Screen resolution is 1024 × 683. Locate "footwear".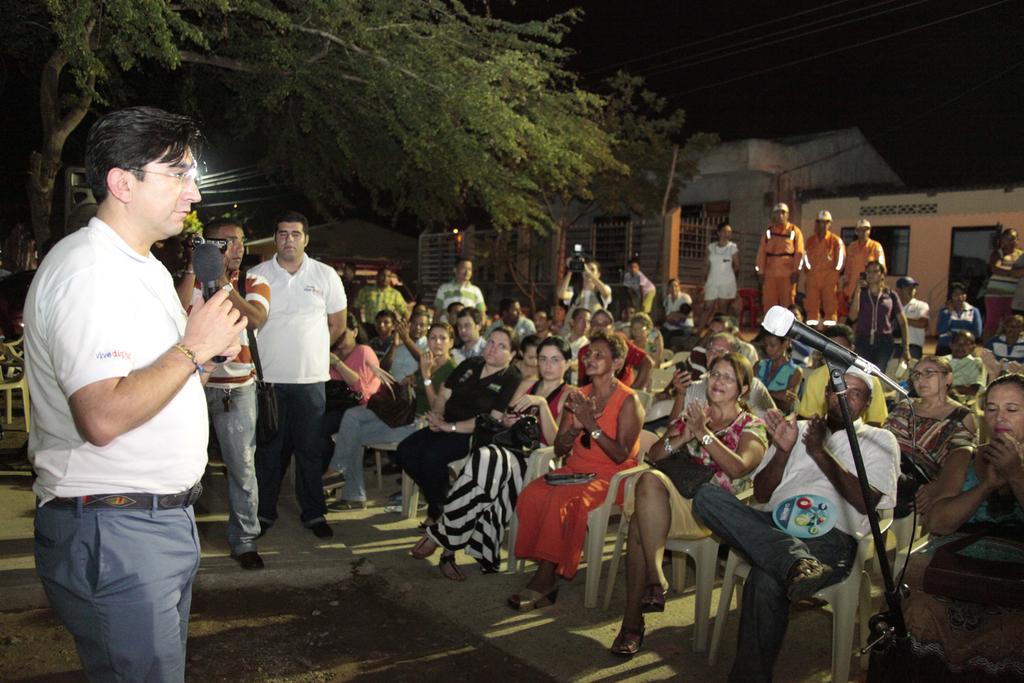
<bbox>374, 460, 403, 473</bbox>.
